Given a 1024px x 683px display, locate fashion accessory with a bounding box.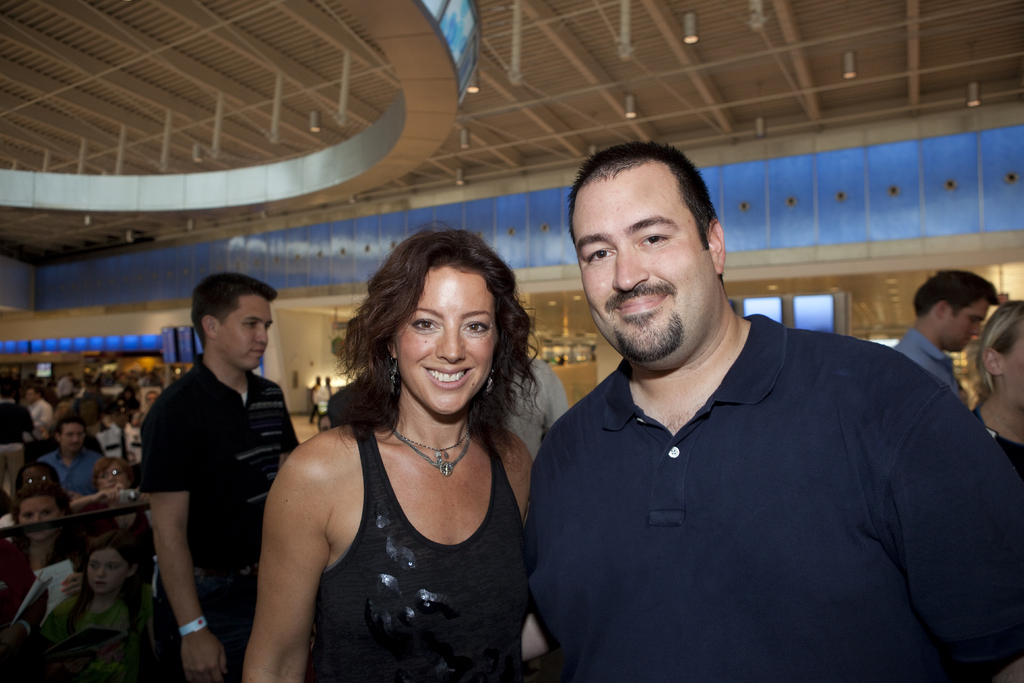
Located: bbox=(387, 424, 475, 477).
